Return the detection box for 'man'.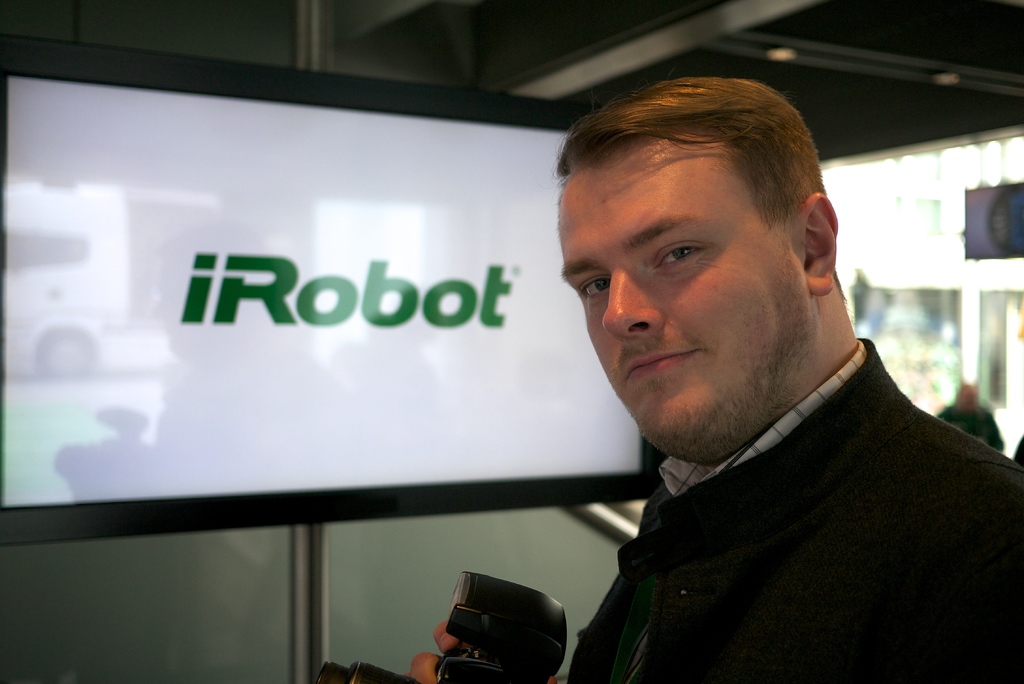
box=[448, 94, 1023, 680].
